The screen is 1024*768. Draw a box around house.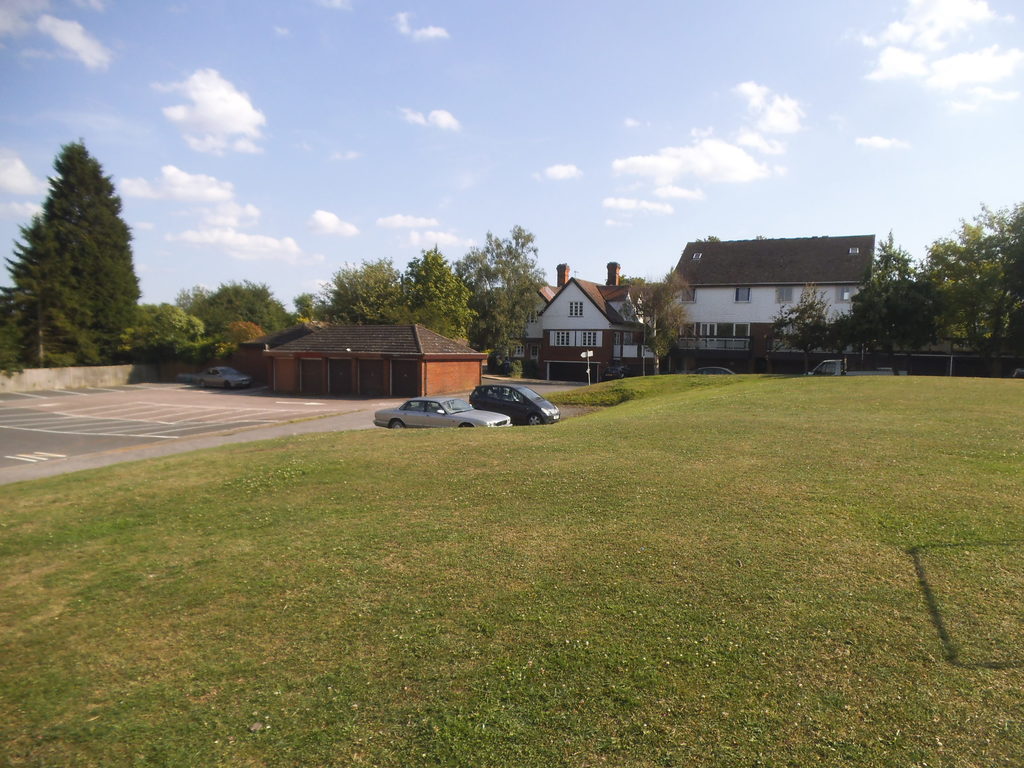
<box>237,326,486,397</box>.
